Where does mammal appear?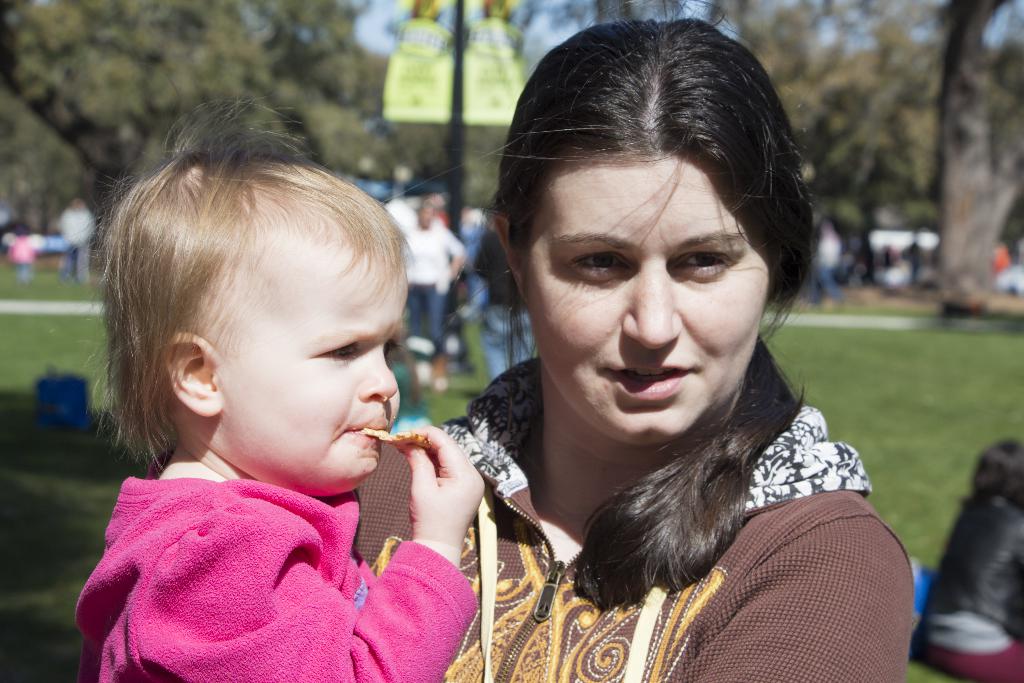
Appears at Rect(45, 119, 523, 677).
